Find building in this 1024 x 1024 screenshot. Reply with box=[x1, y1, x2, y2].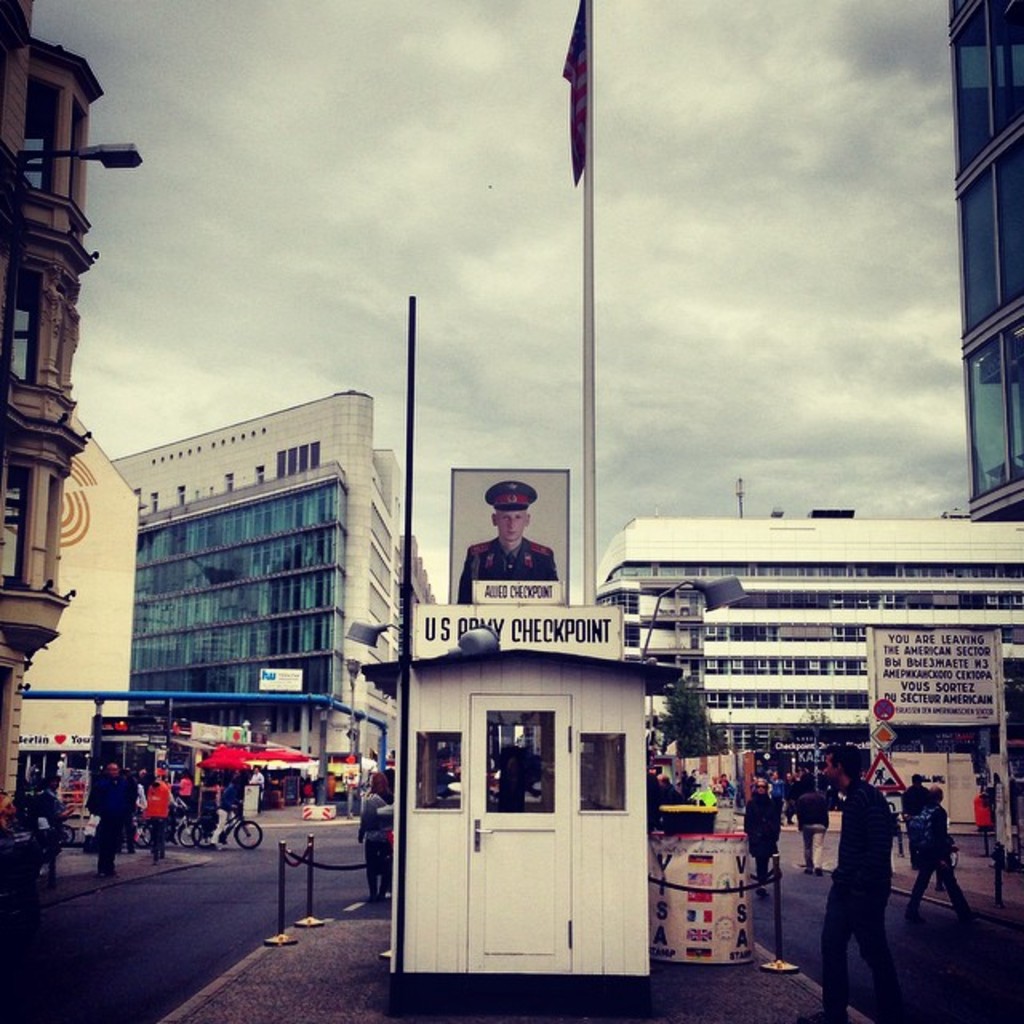
box=[963, 0, 1022, 514].
